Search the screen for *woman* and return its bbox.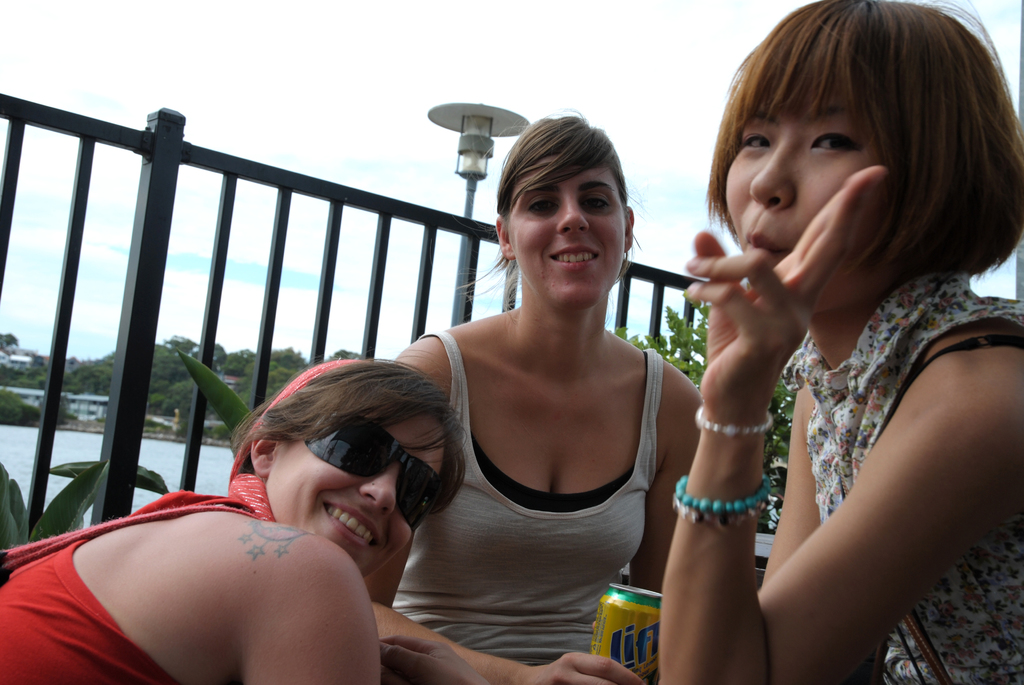
Found: bbox(360, 104, 701, 684).
